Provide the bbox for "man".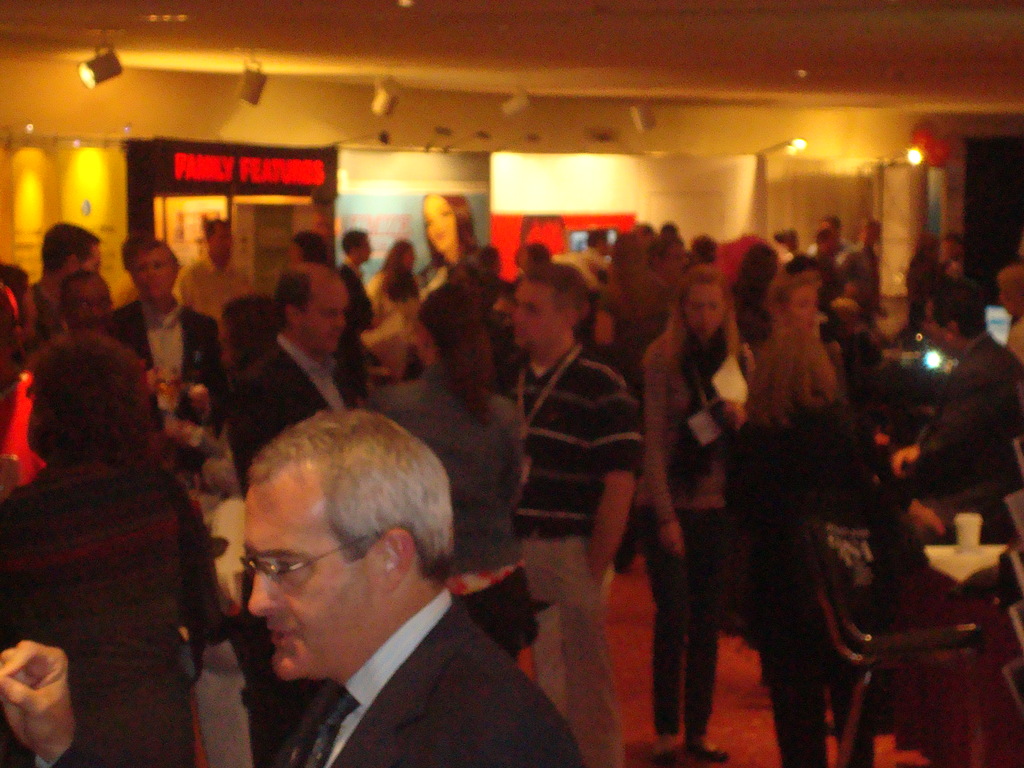
(x1=631, y1=221, x2=657, y2=257).
